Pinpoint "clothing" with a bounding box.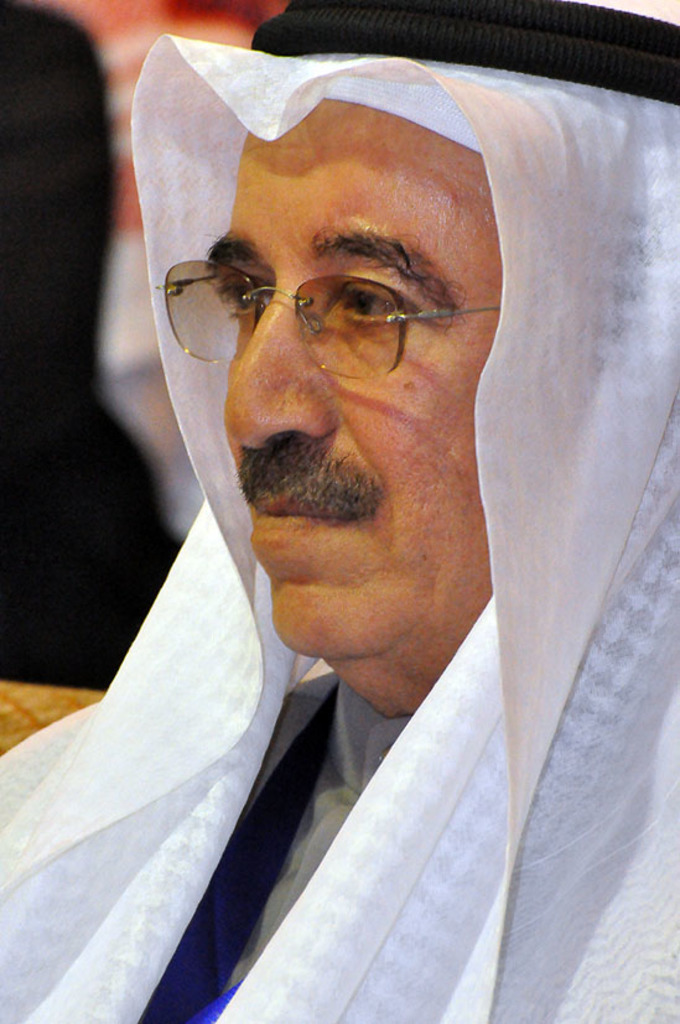
(0, 0, 679, 1023).
